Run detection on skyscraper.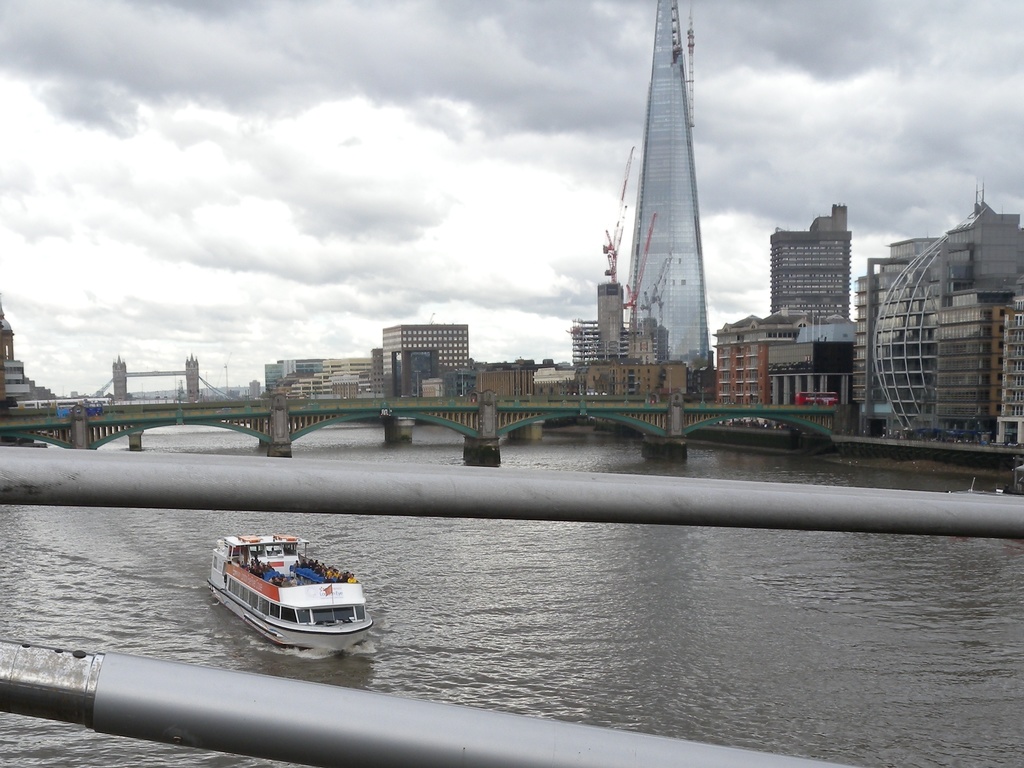
Result: bbox=(264, 356, 318, 392).
